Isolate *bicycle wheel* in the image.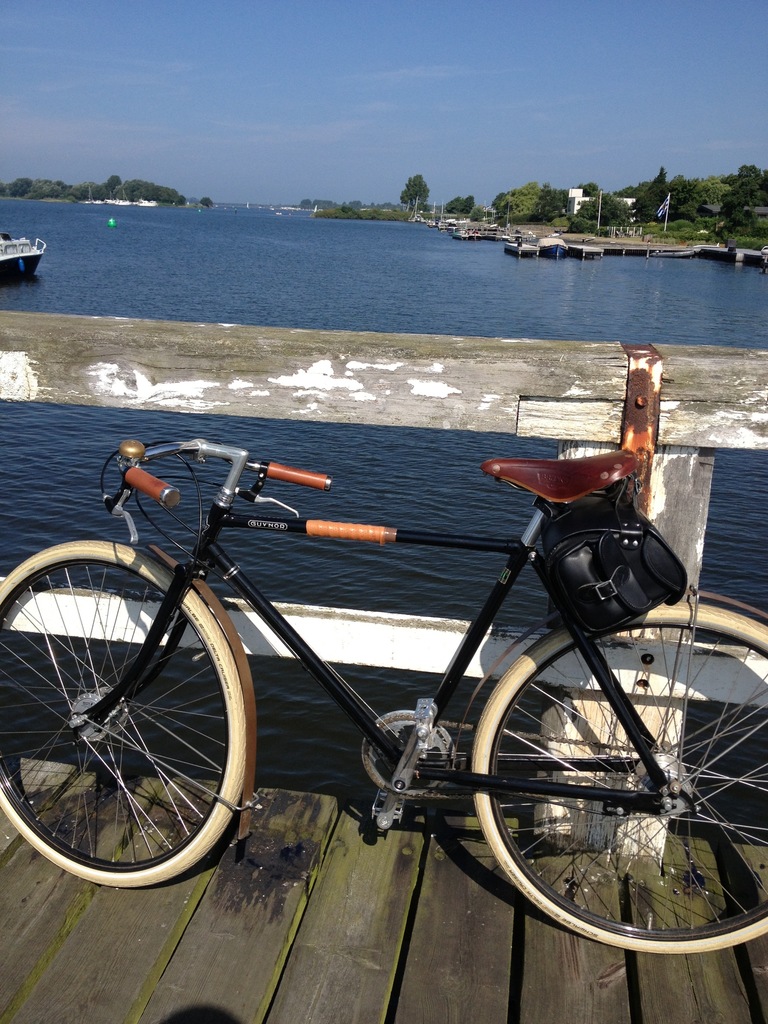
Isolated region: bbox=(0, 538, 245, 893).
